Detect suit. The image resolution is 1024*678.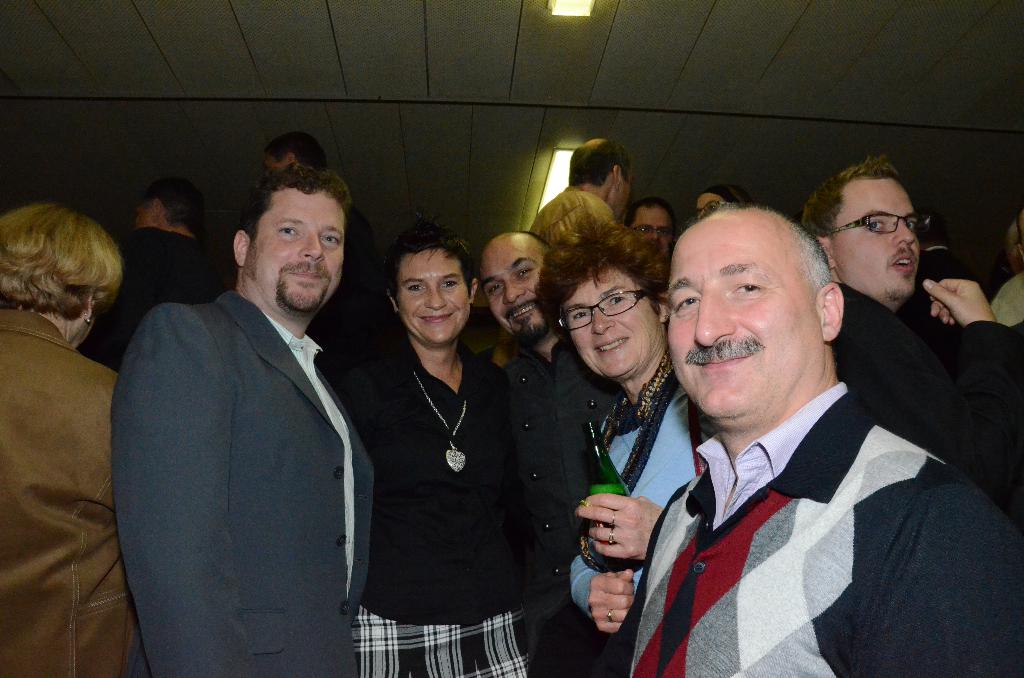
bbox=[505, 343, 635, 677].
